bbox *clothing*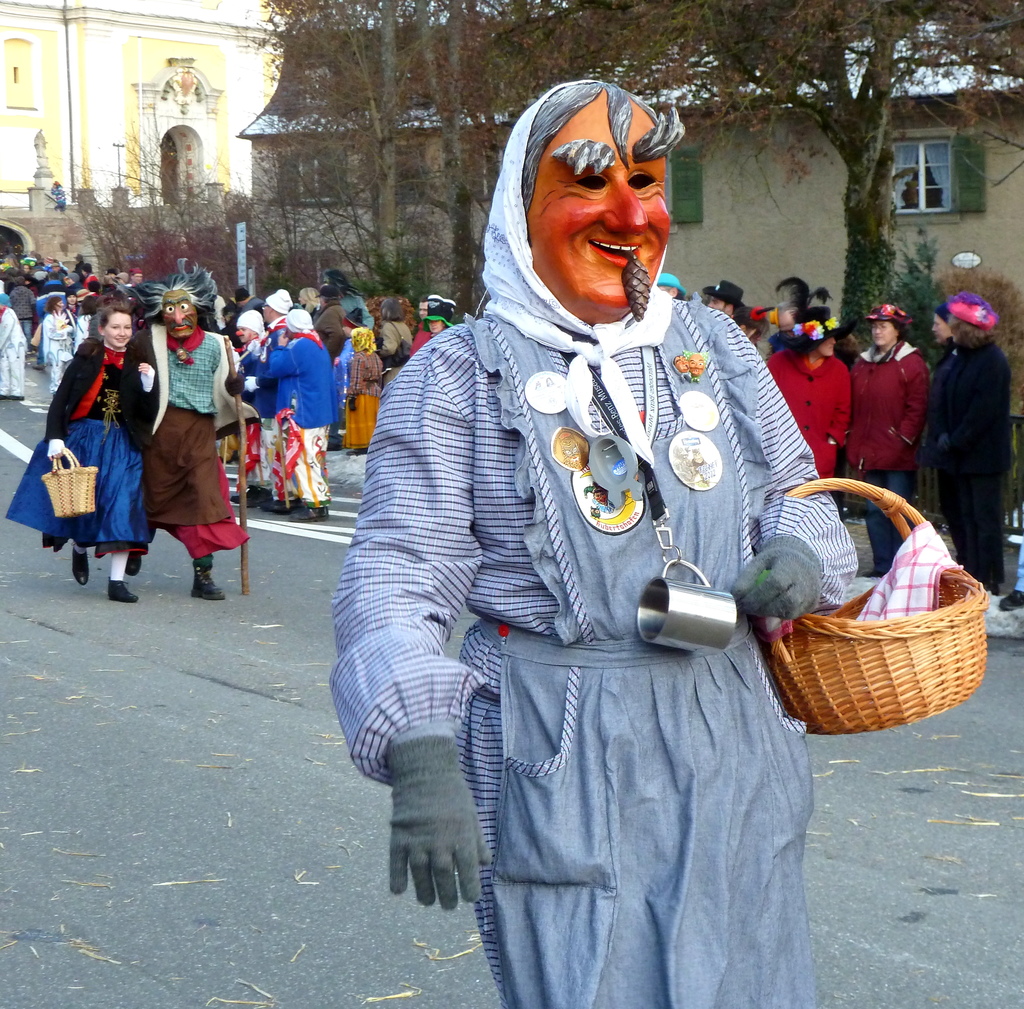
(x1=849, y1=341, x2=936, y2=541)
